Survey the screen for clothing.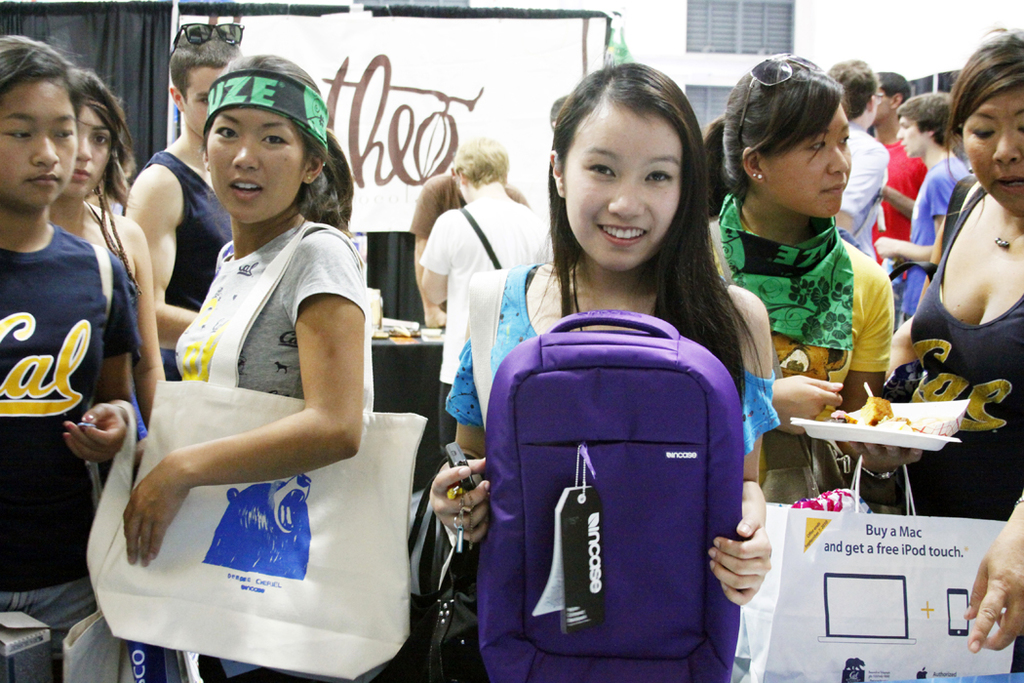
Survey found: bbox=[424, 269, 798, 682].
